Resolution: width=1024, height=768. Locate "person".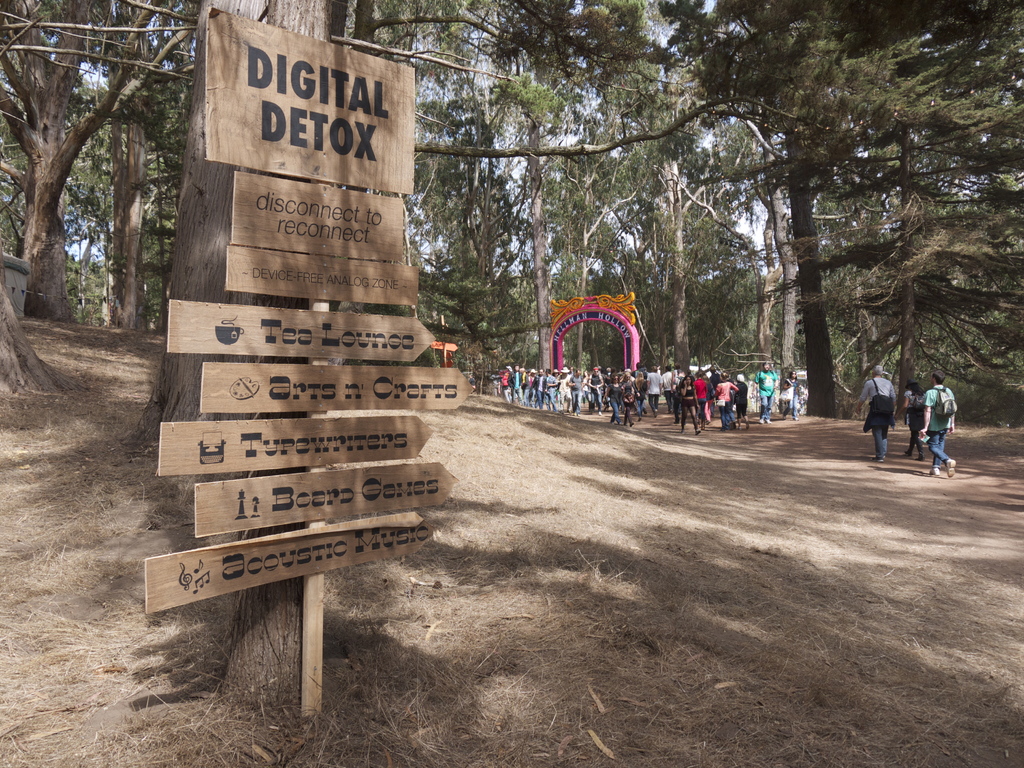
bbox=[858, 361, 899, 463].
